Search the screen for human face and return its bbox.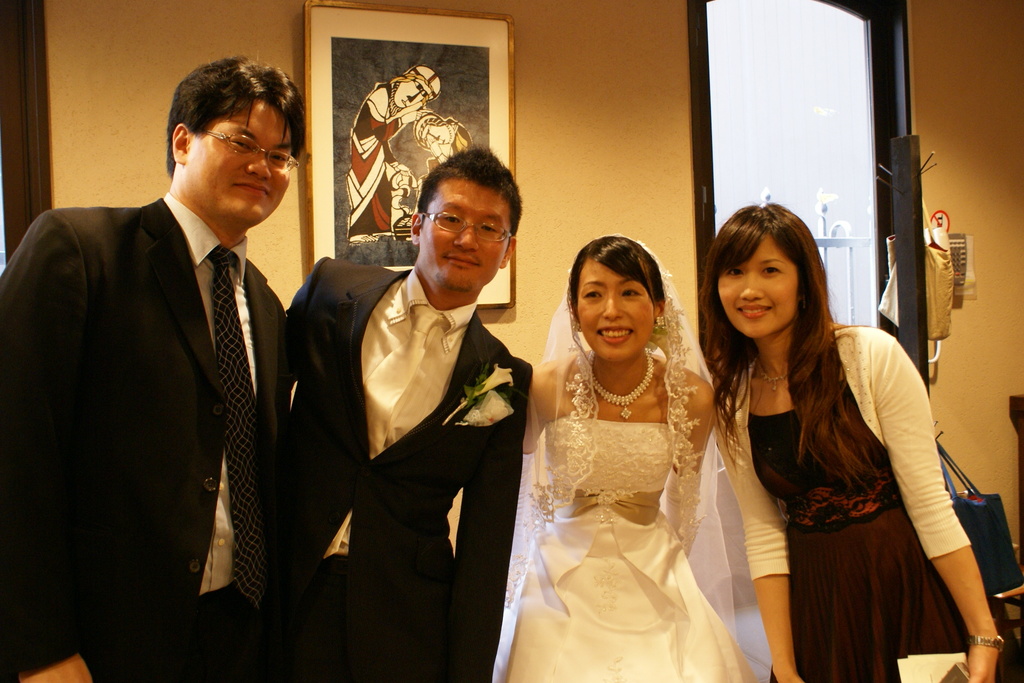
Found: <bbox>717, 238, 799, 338</bbox>.
